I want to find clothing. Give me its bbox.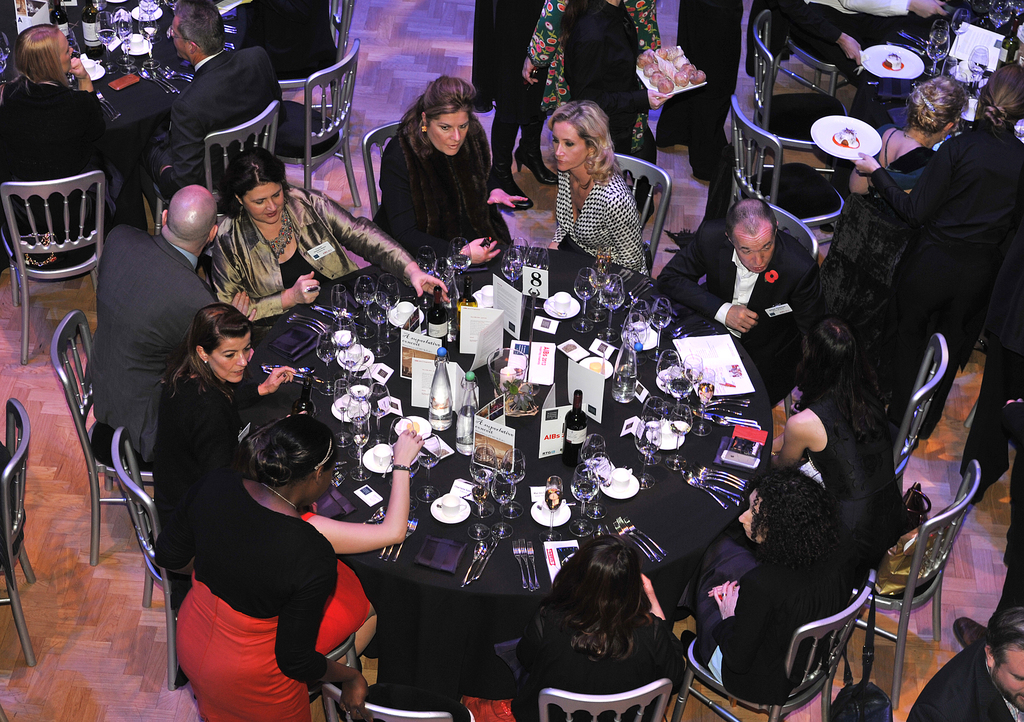
rect(990, 449, 1023, 638).
